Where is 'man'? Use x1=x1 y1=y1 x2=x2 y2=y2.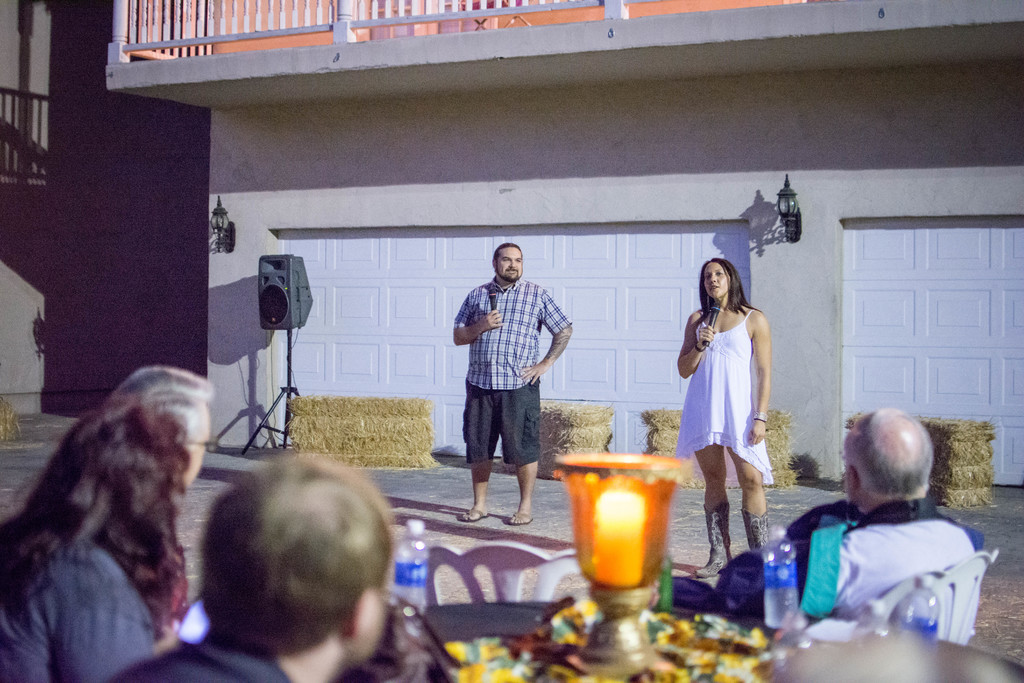
x1=716 y1=404 x2=984 y2=620.
